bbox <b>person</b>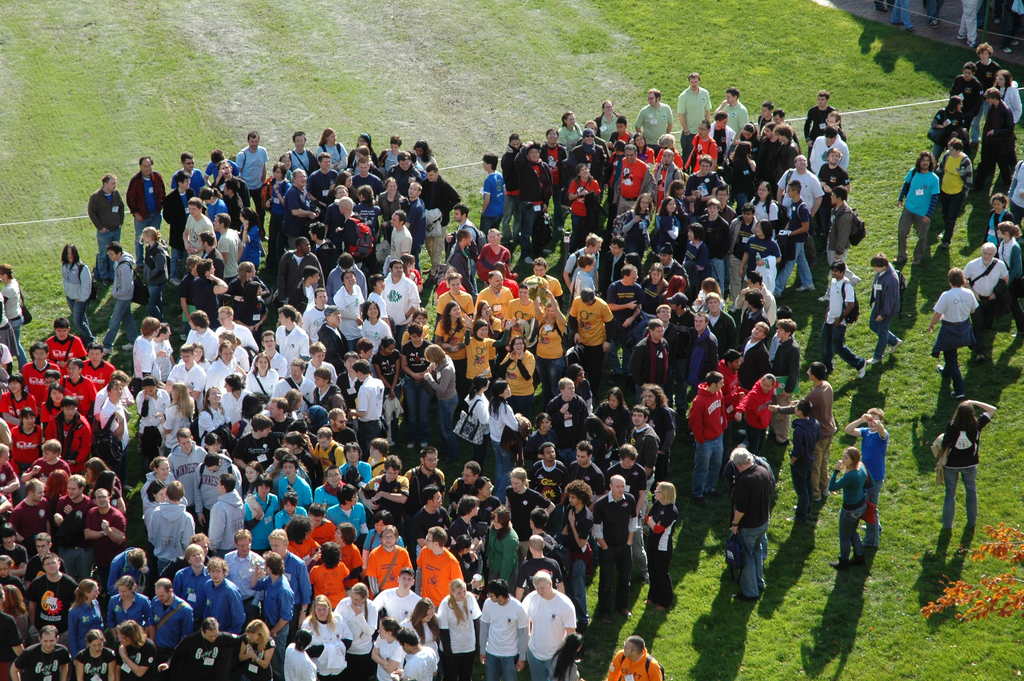
crop(282, 427, 304, 454)
